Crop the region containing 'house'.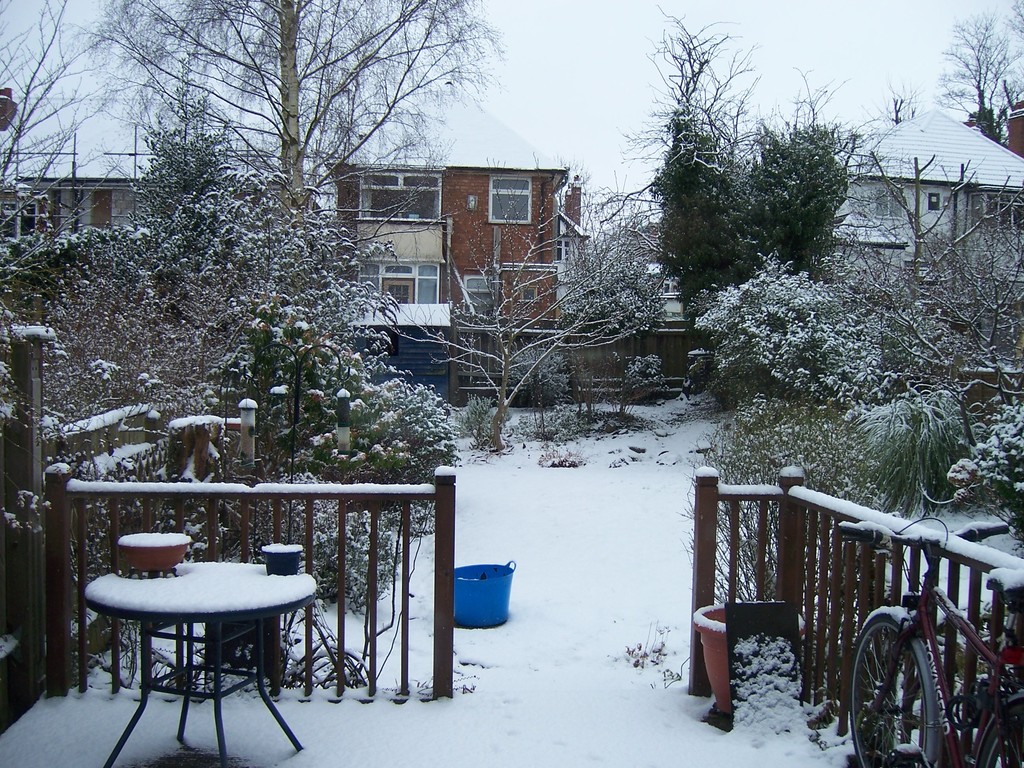
Crop region: [x1=0, y1=99, x2=584, y2=358].
